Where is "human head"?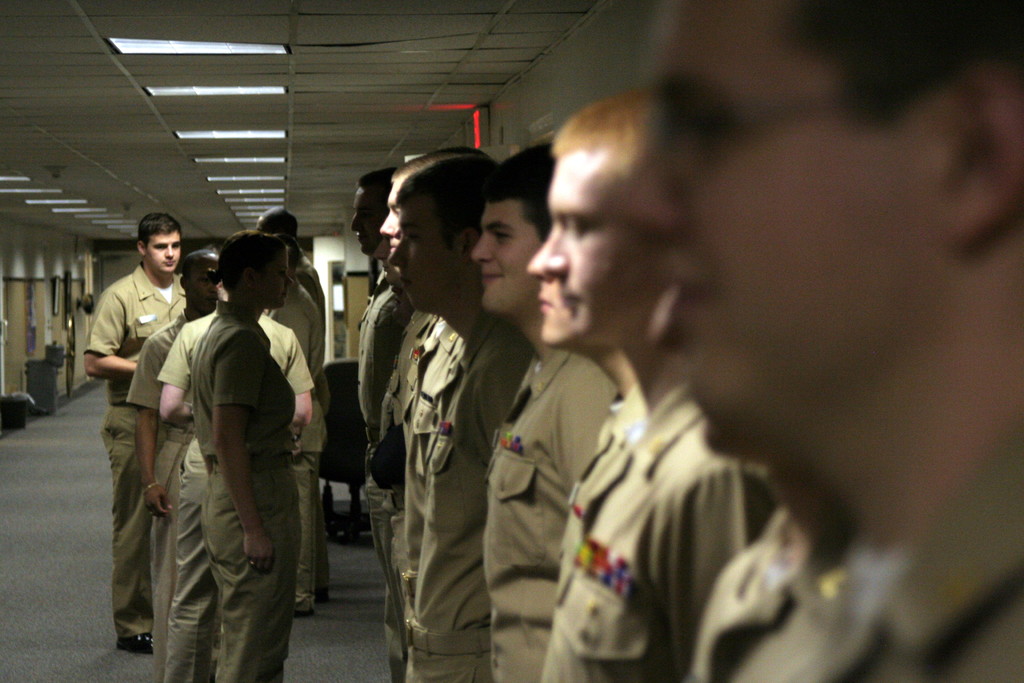
pyautogui.locateOnScreen(251, 202, 300, 234).
